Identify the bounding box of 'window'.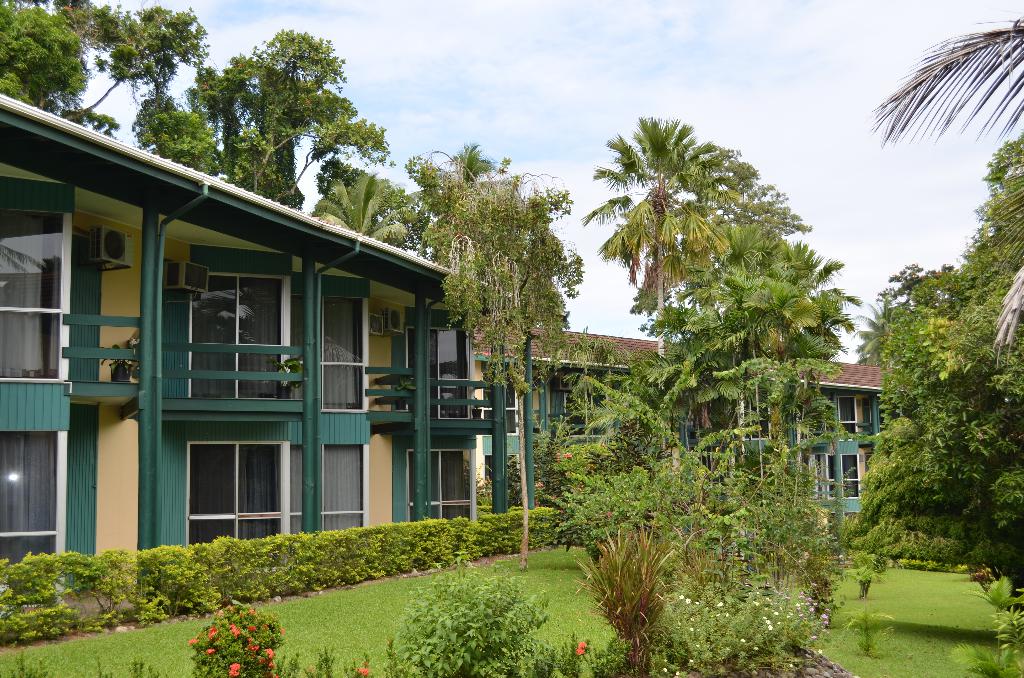
[left=403, top=330, right=475, bottom=424].
